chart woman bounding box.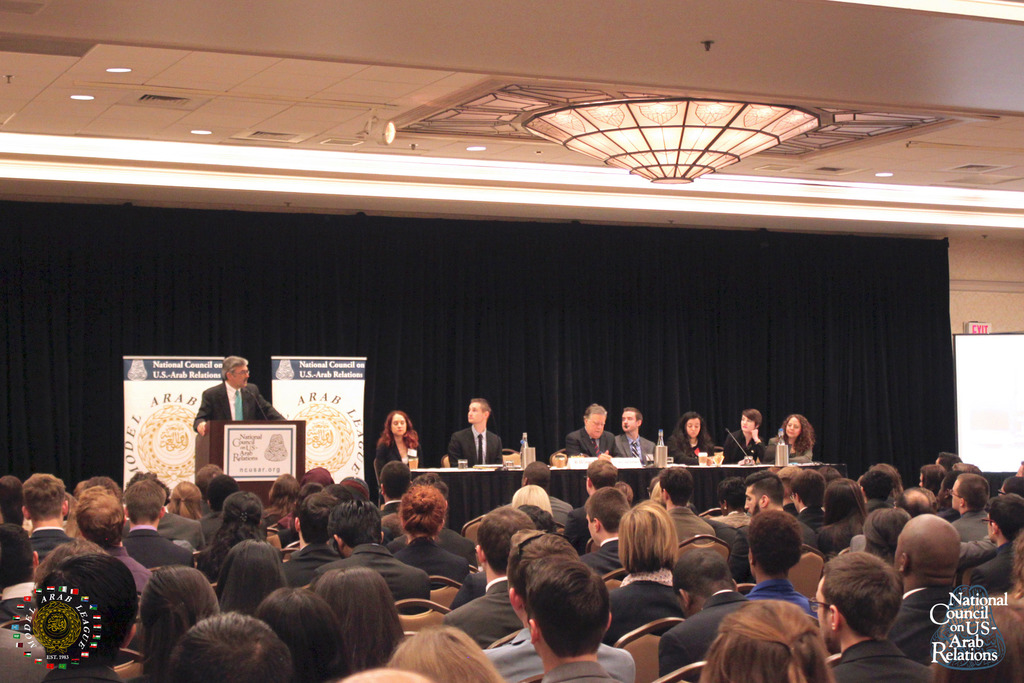
Charted: <bbox>667, 408, 716, 463</bbox>.
